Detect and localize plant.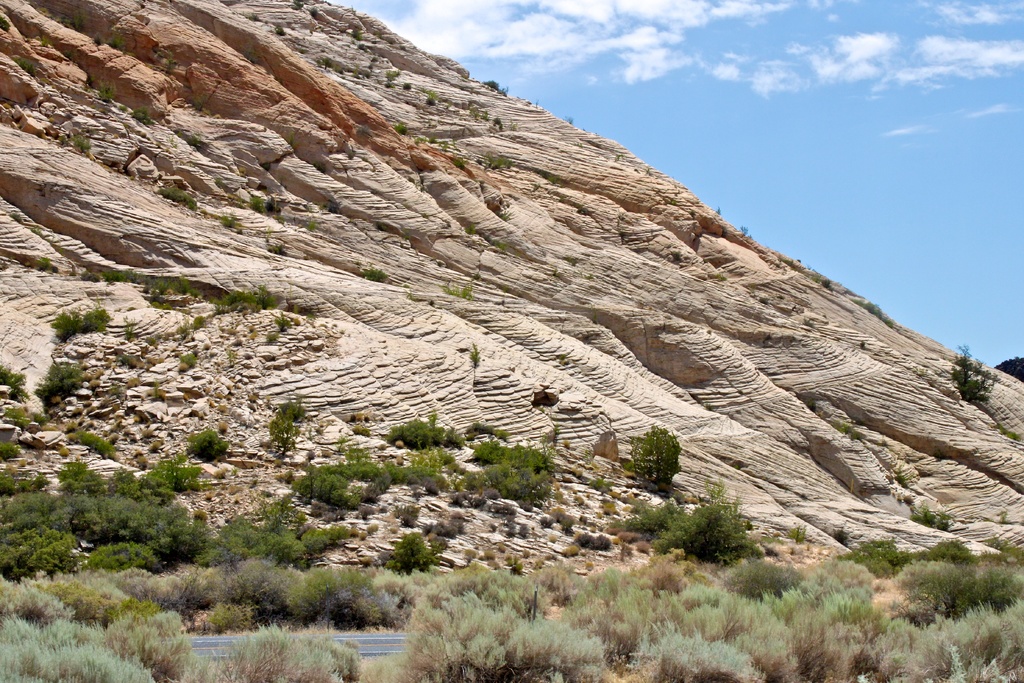
Localized at pyautogui.locateOnScreen(95, 32, 101, 45).
